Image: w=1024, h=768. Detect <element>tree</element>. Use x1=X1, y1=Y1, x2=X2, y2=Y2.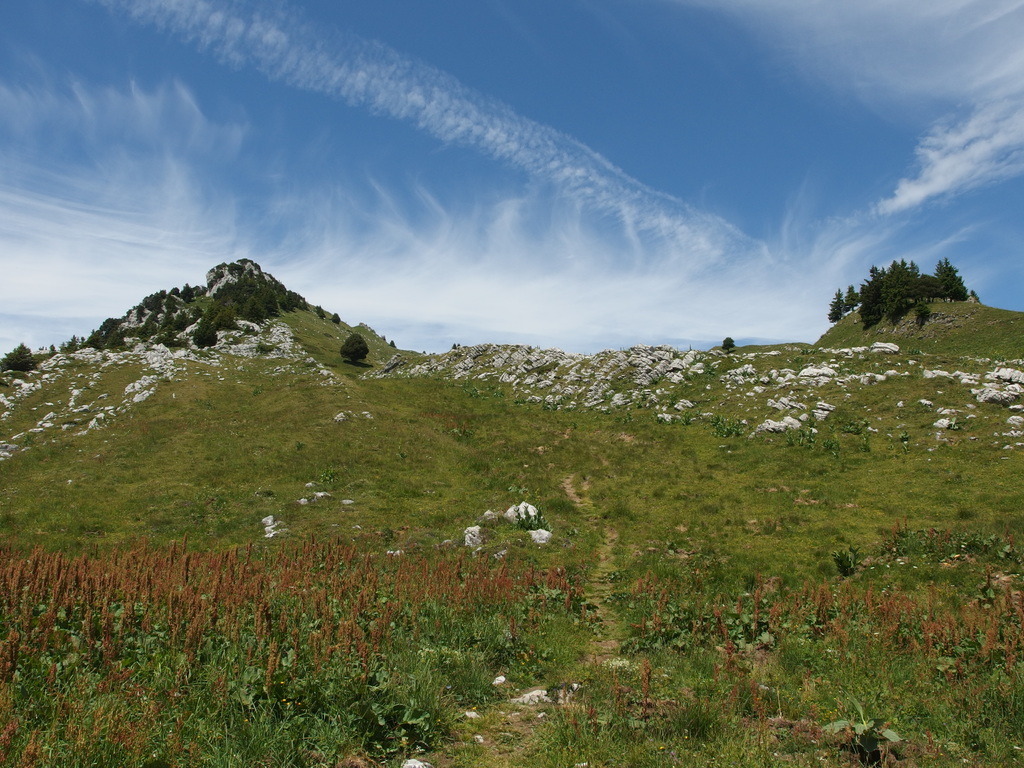
x1=342, y1=332, x2=369, y2=368.
